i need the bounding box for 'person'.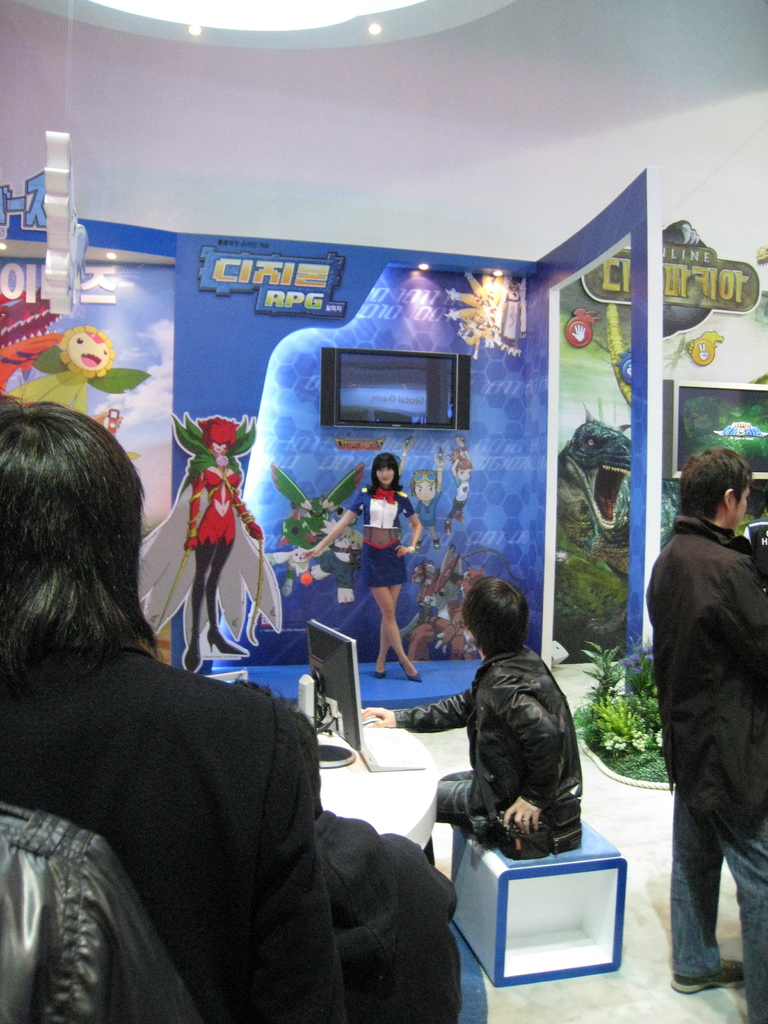
Here it is: 643, 446, 767, 1021.
